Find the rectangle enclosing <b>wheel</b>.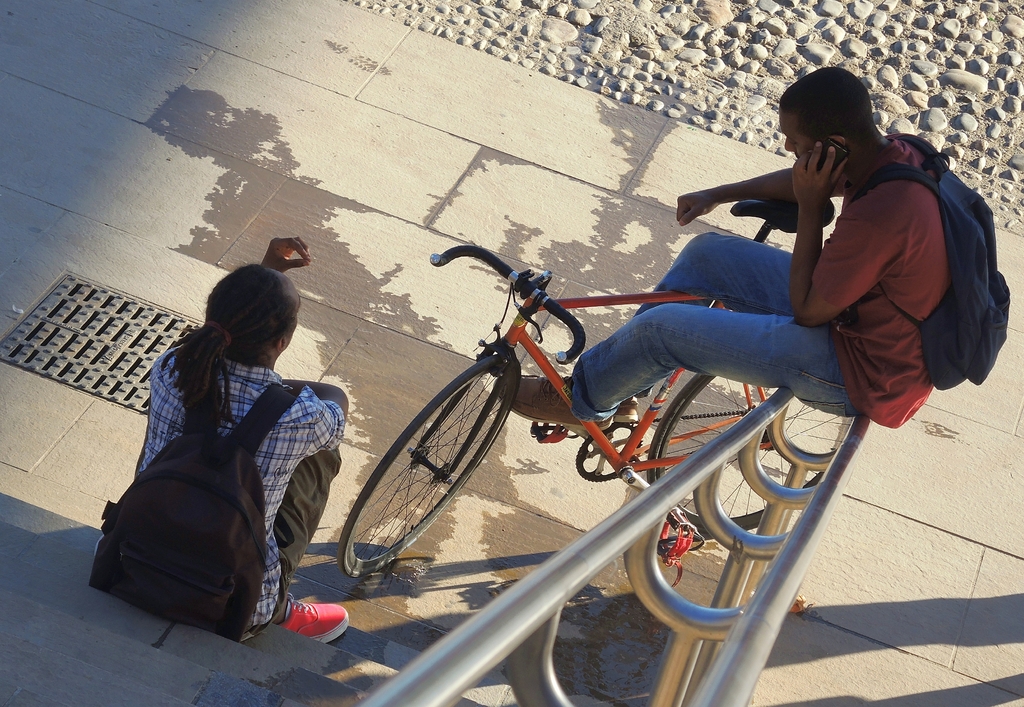
[648, 372, 849, 537].
